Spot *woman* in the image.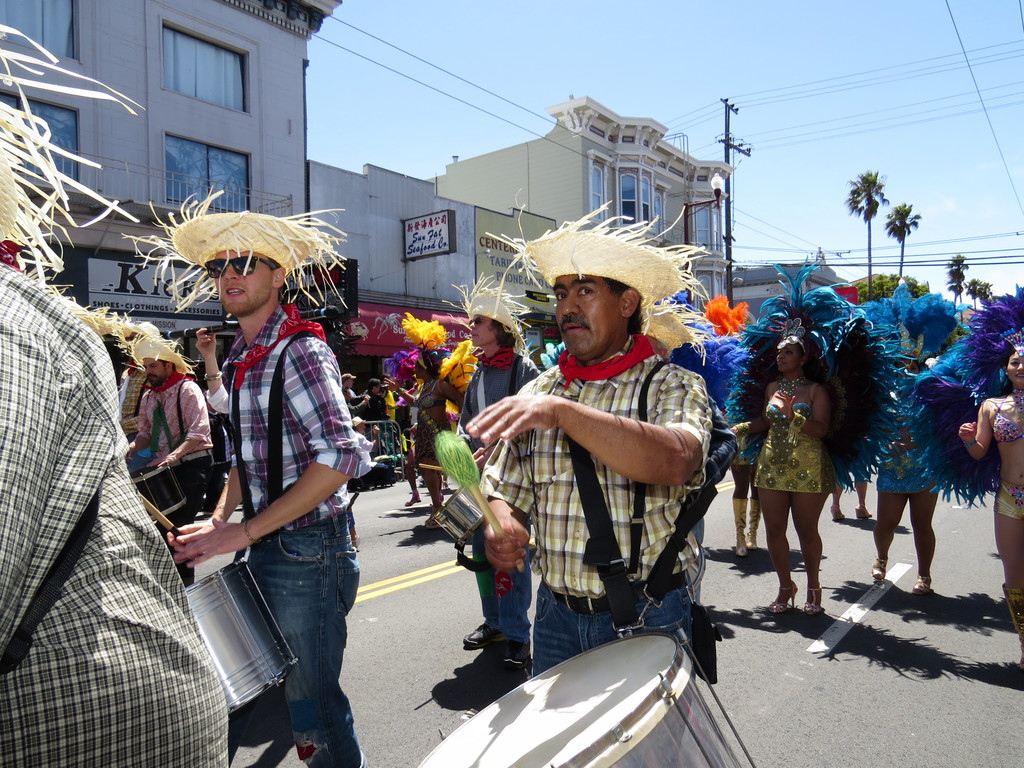
*woman* found at bbox=[753, 313, 866, 604].
